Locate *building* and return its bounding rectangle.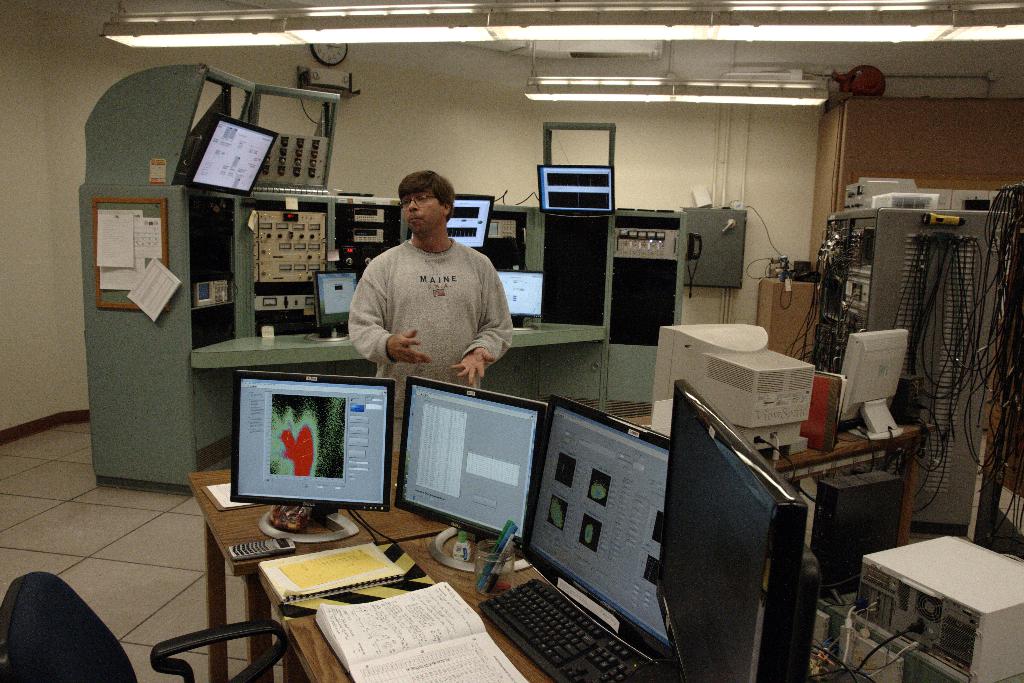
bbox=(0, 0, 1023, 682).
